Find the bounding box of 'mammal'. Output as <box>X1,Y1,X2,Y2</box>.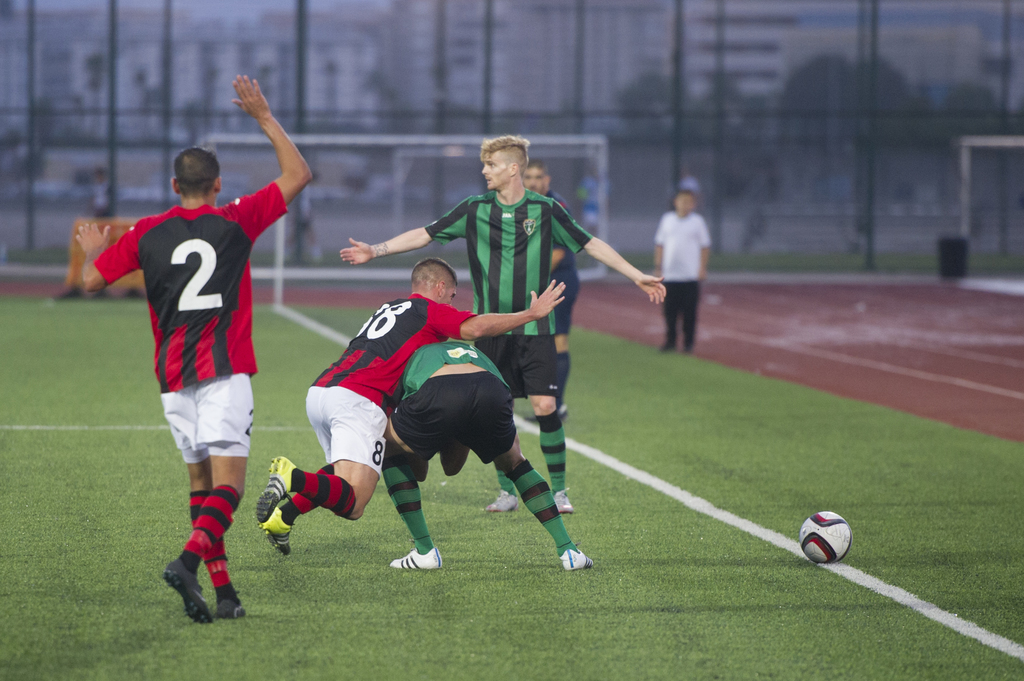
<box>381,335,596,572</box>.
